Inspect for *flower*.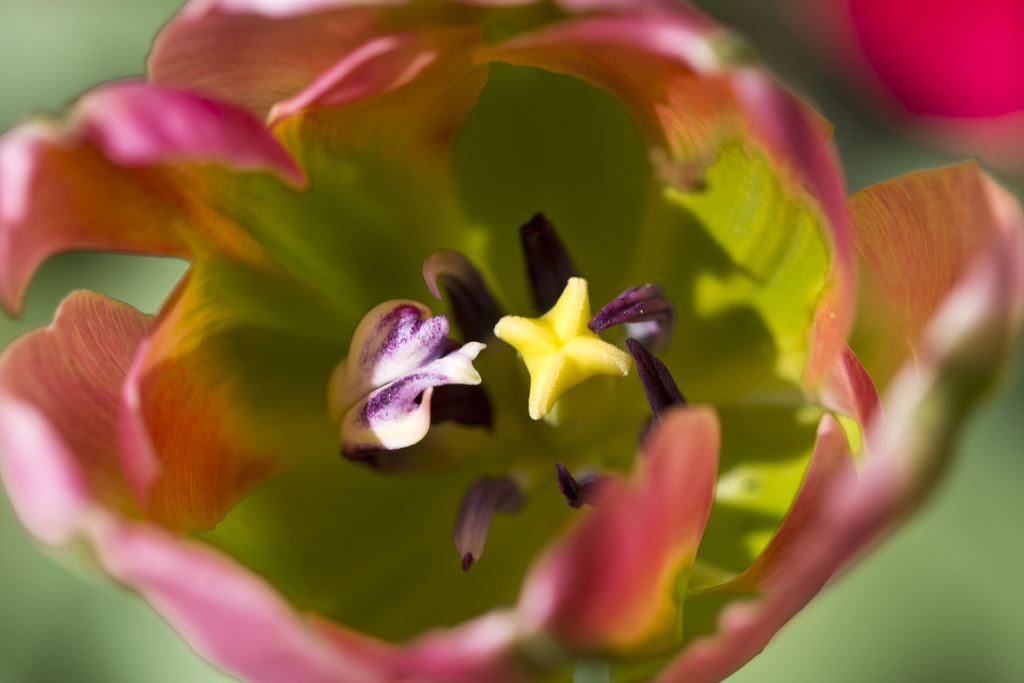
Inspection: x1=0 y1=0 x2=1023 y2=682.
